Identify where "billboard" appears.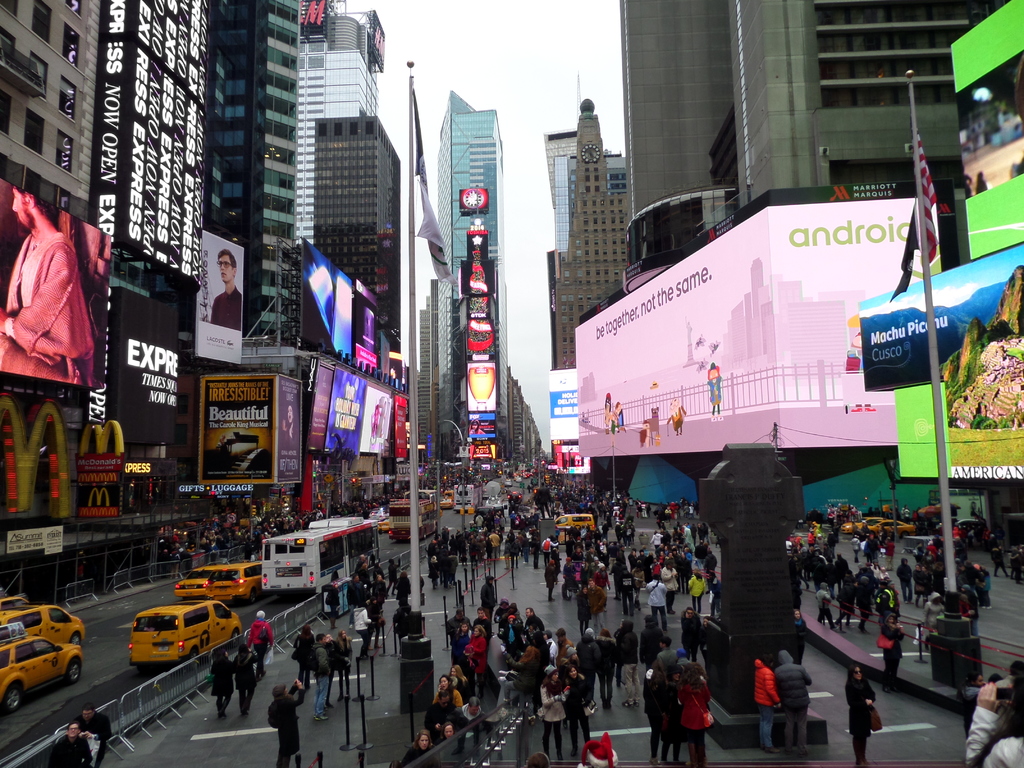
Appears at (108, 0, 215, 290).
